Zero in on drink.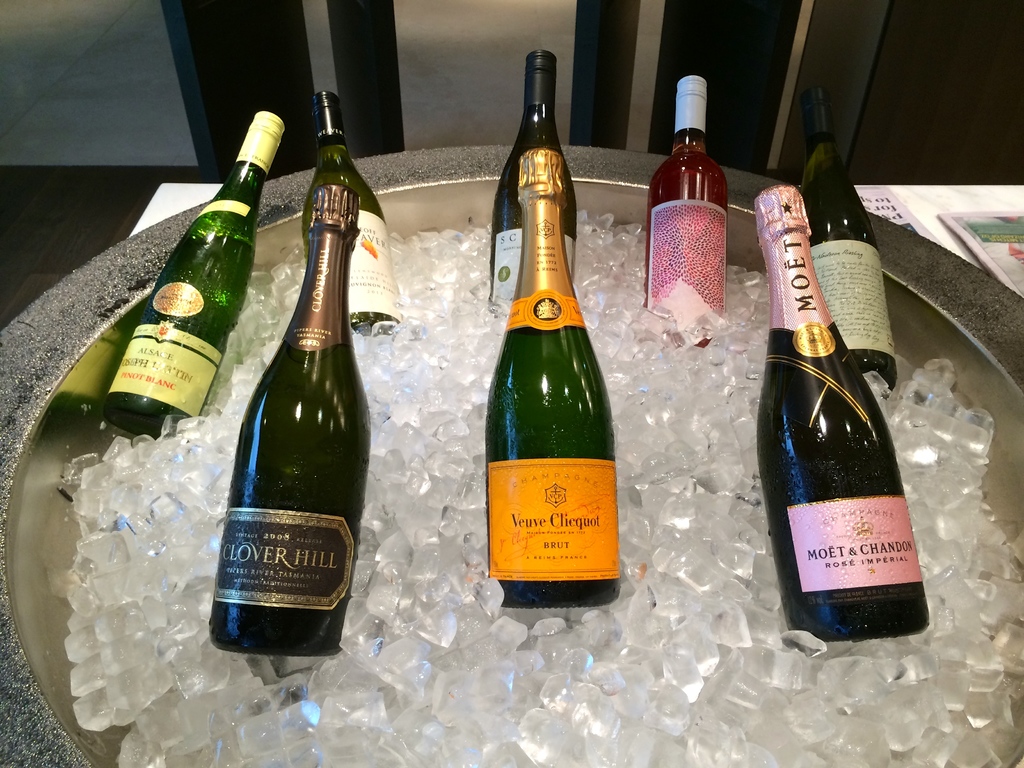
Zeroed in: left=301, top=86, right=406, bottom=339.
